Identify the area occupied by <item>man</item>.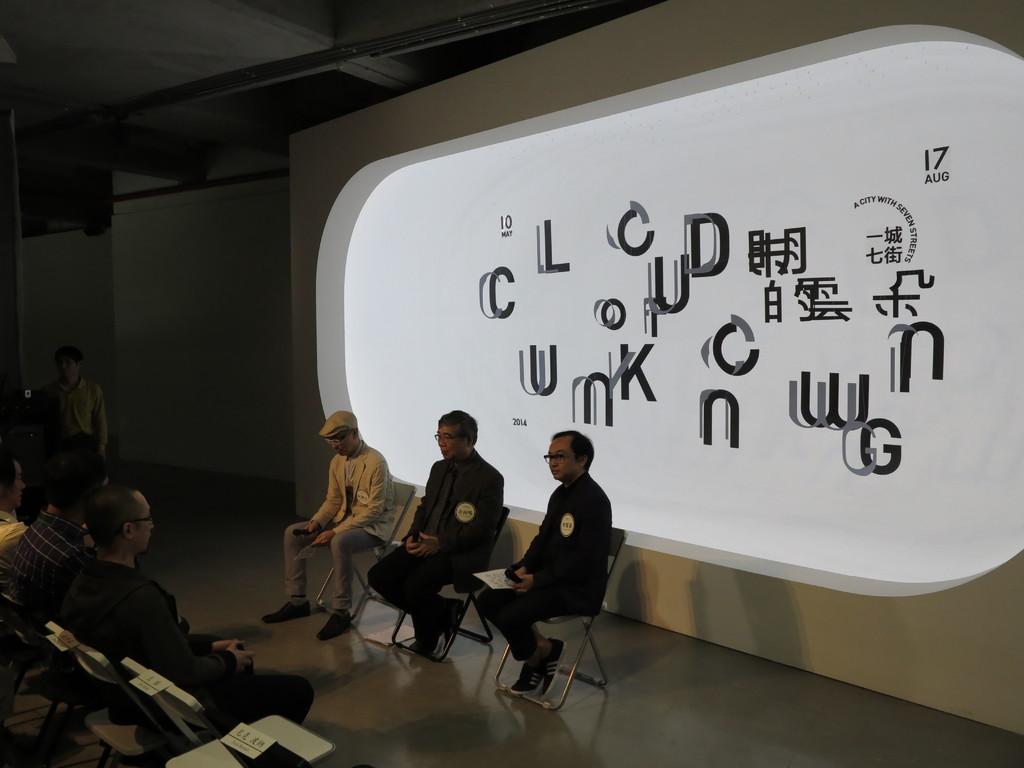
Area: 5, 467, 86, 583.
